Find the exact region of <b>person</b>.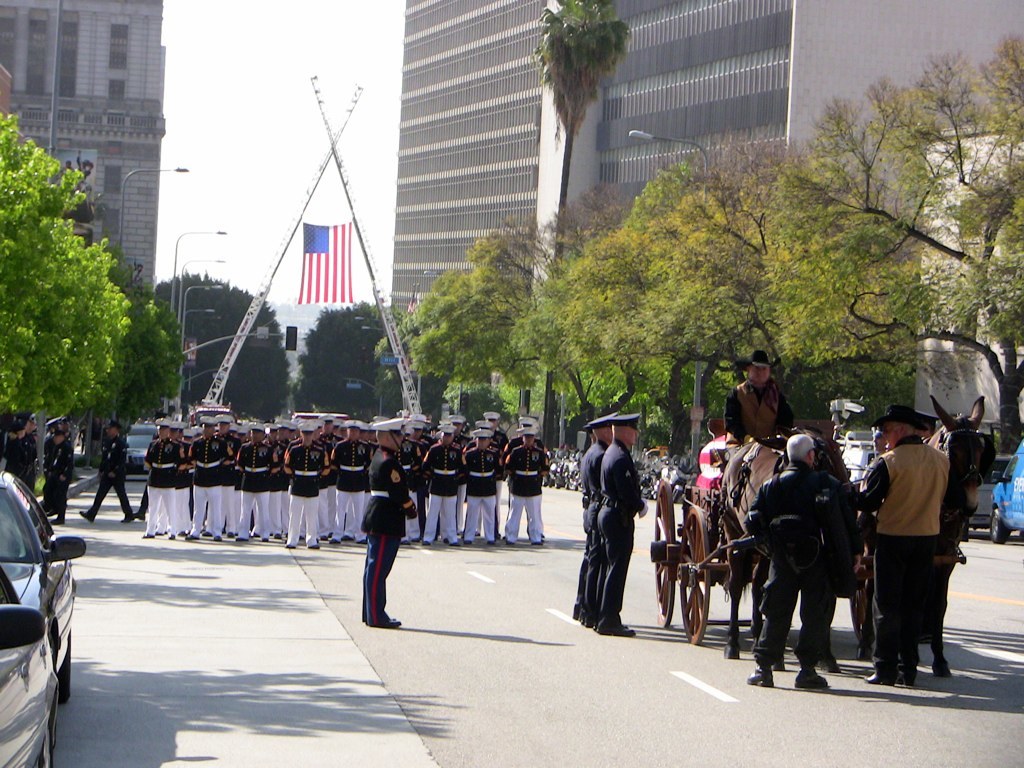
Exact region: 741:431:865:691.
